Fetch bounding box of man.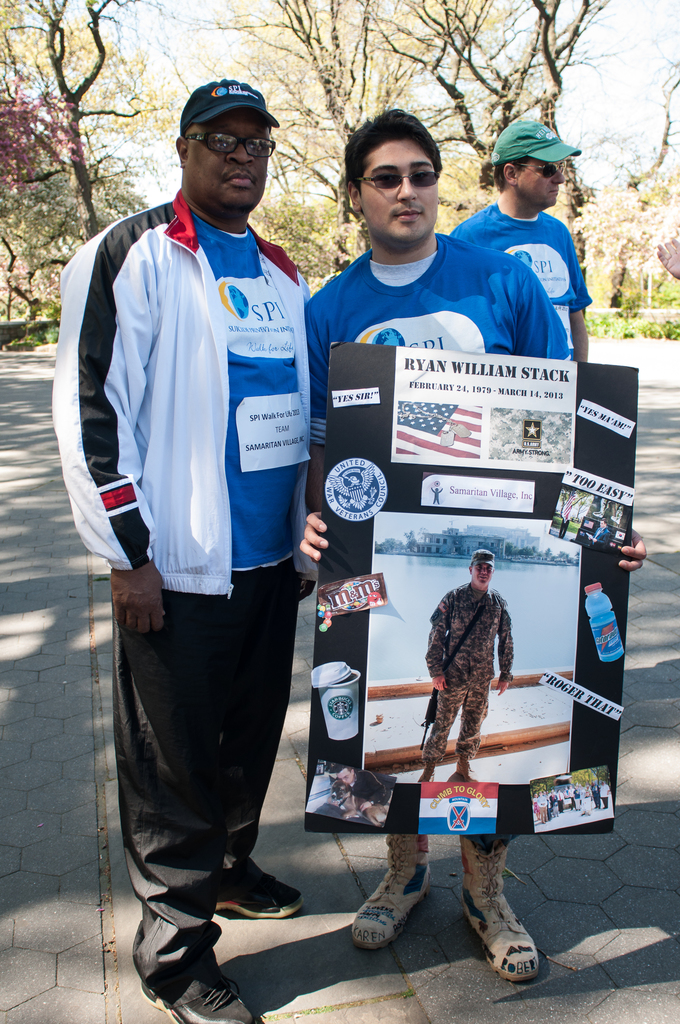
Bbox: rect(448, 113, 590, 364).
